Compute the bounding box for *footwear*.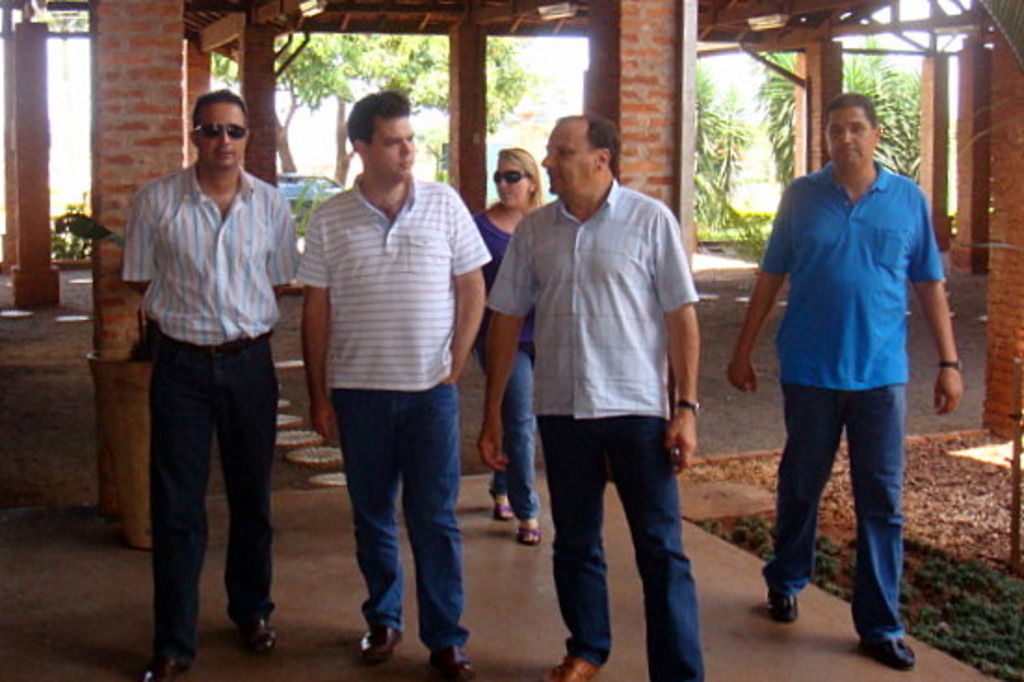
[141,649,190,680].
